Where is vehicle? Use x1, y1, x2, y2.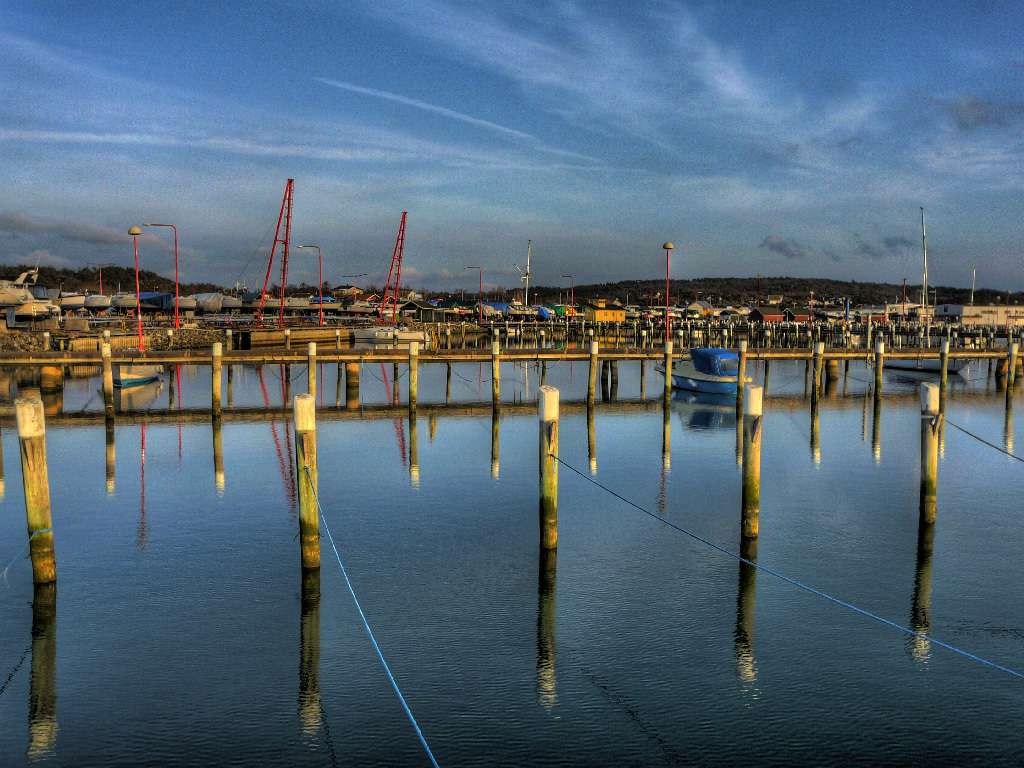
880, 354, 979, 374.
